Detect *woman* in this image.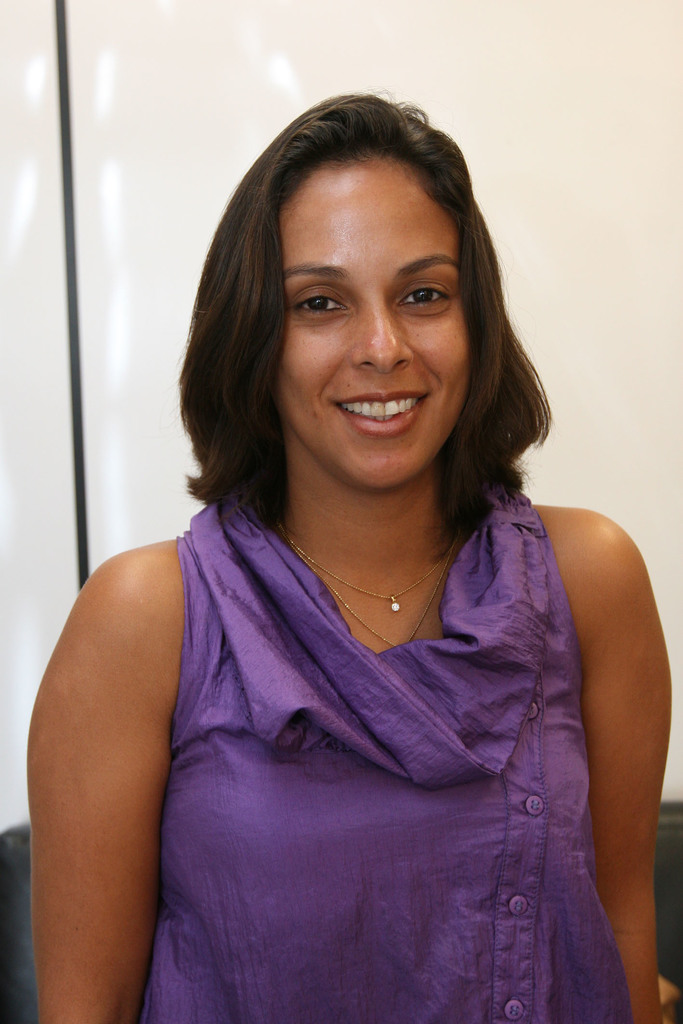
Detection: bbox(29, 94, 674, 1023).
